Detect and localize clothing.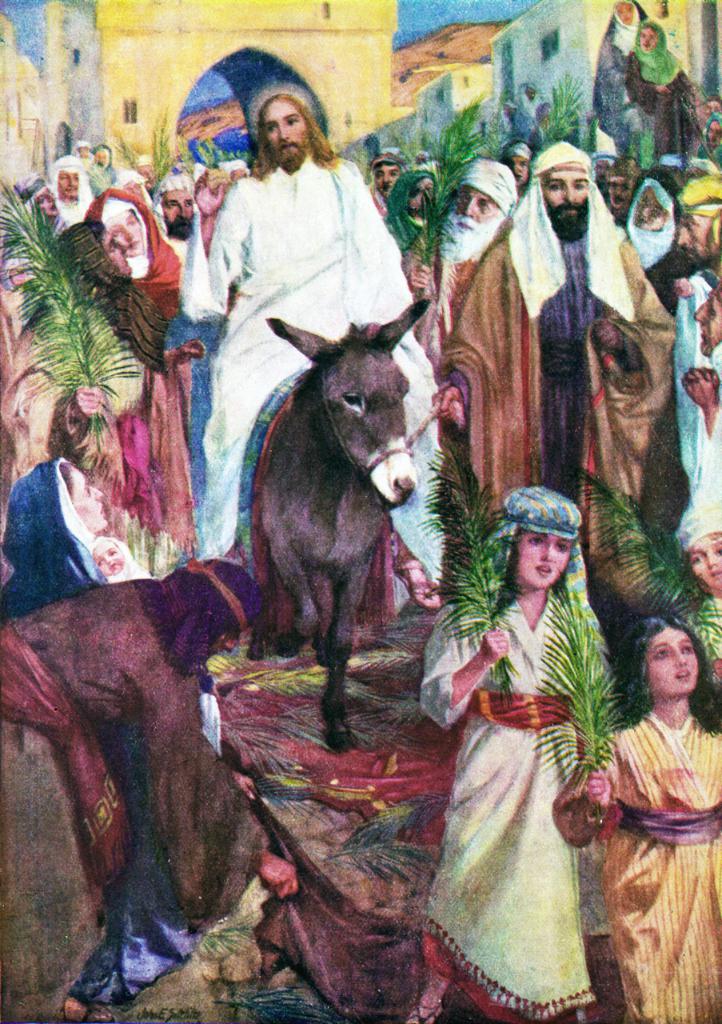
Localized at (0,456,104,619).
